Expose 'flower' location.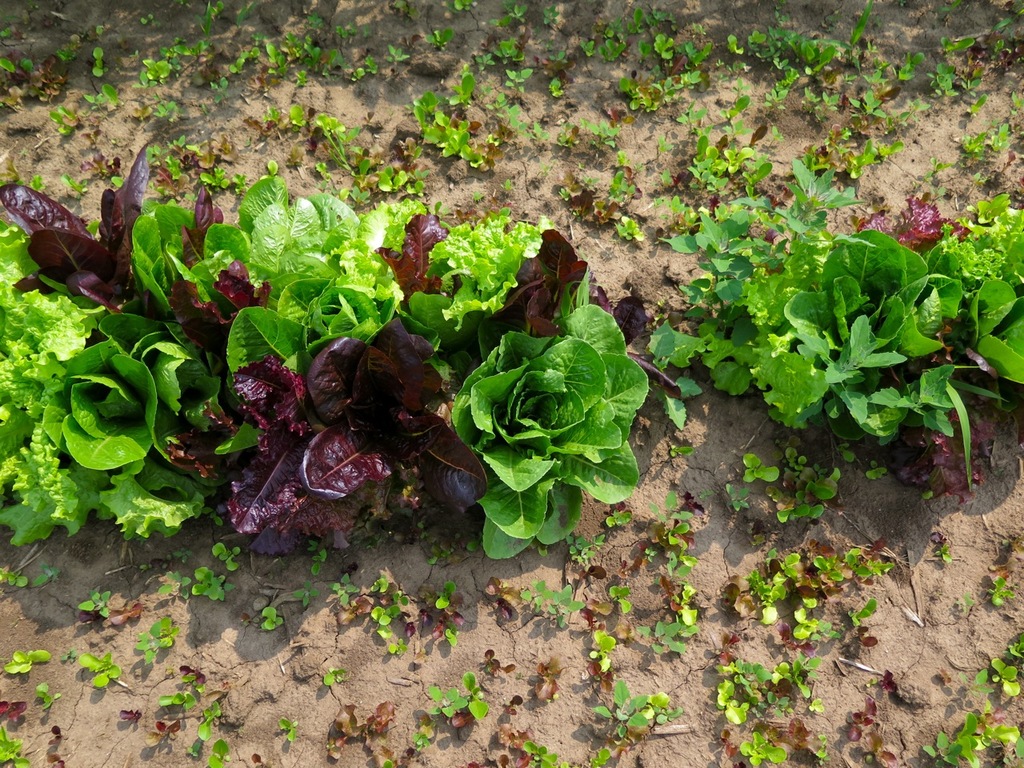
Exposed at x1=782, y1=230, x2=960, y2=450.
